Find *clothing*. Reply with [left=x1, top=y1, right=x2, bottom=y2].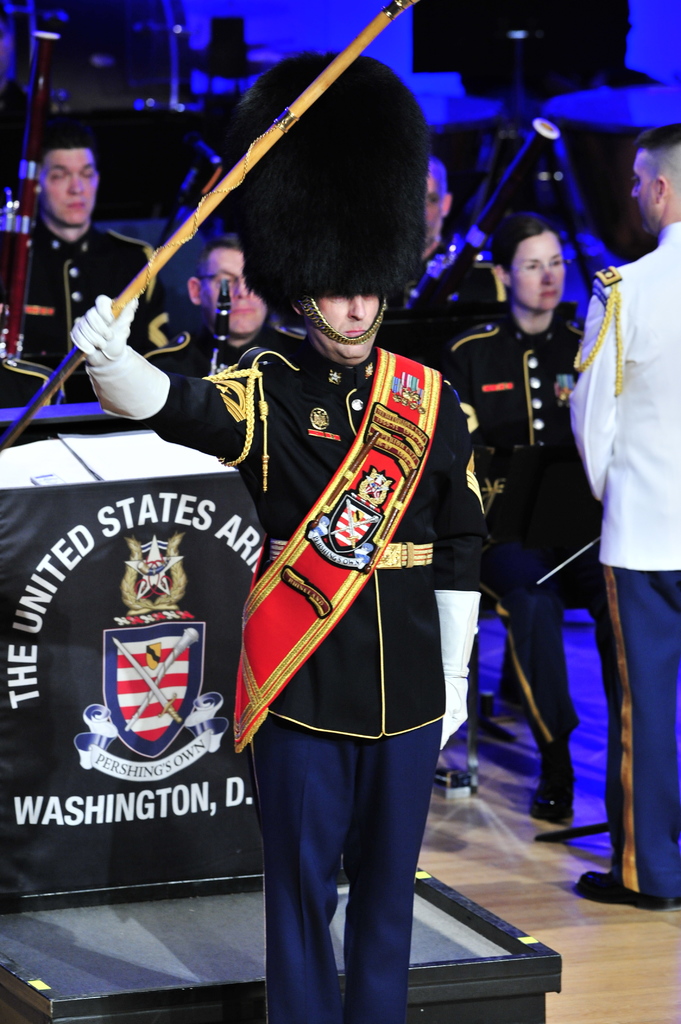
[left=573, top=219, right=680, bottom=898].
